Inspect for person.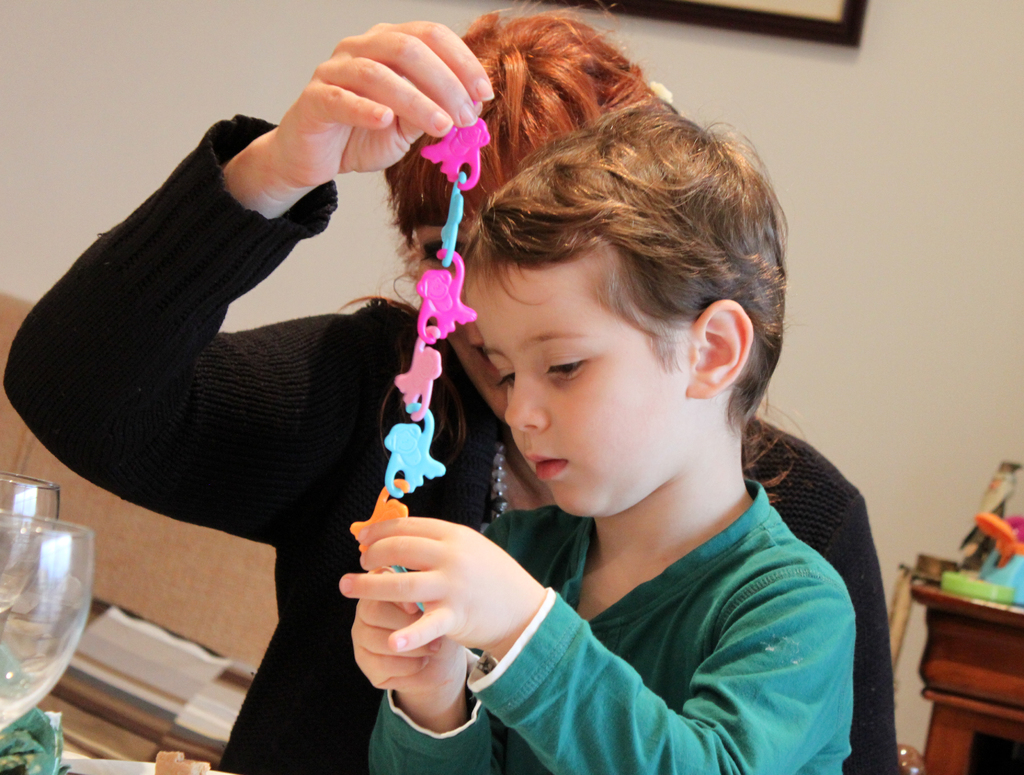
Inspection: (x1=0, y1=0, x2=904, y2=774).
